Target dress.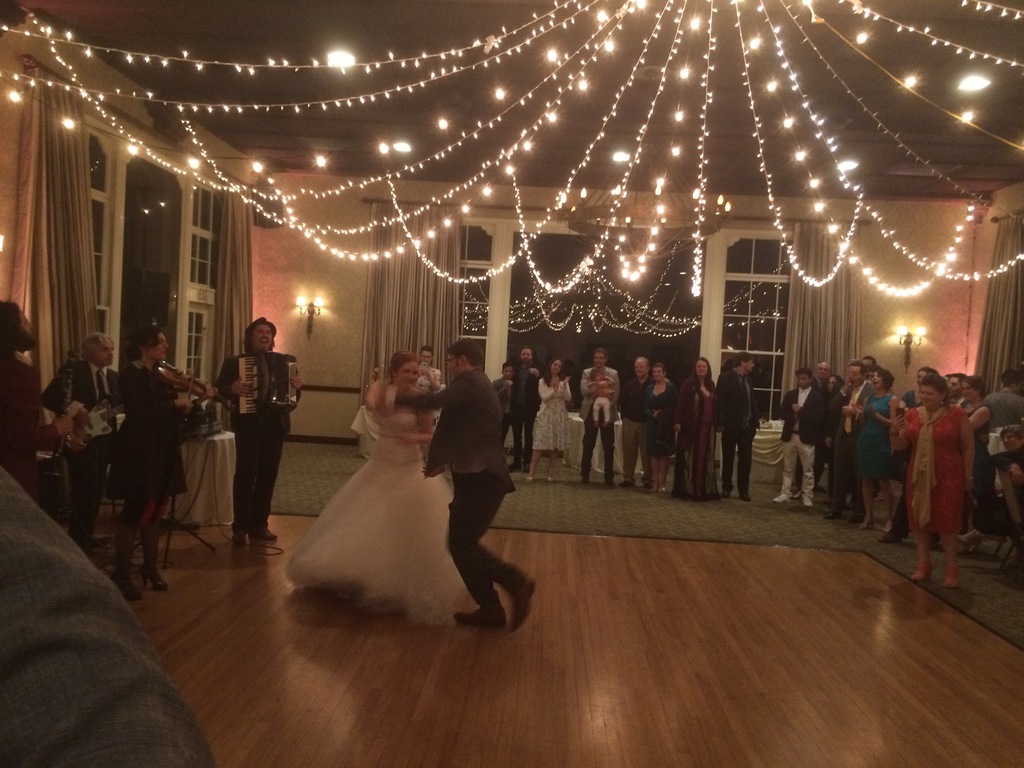
Target region: 670,390,724,500.
